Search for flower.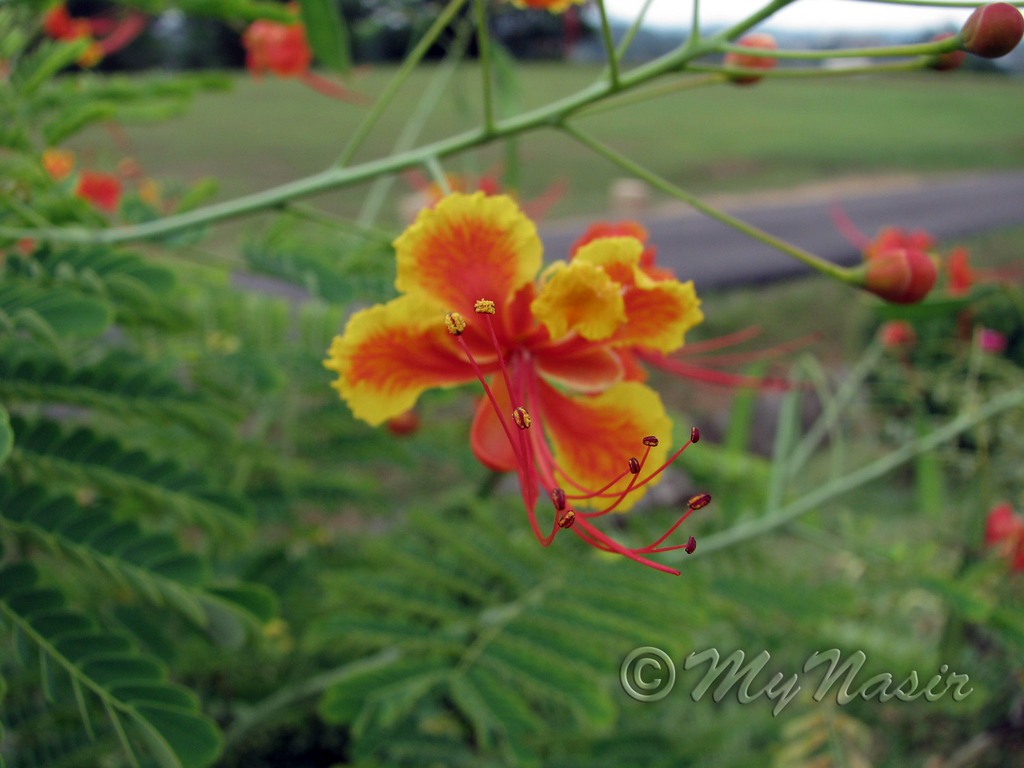
Found at x1=947 y1=243 x2=979 y2=294.
